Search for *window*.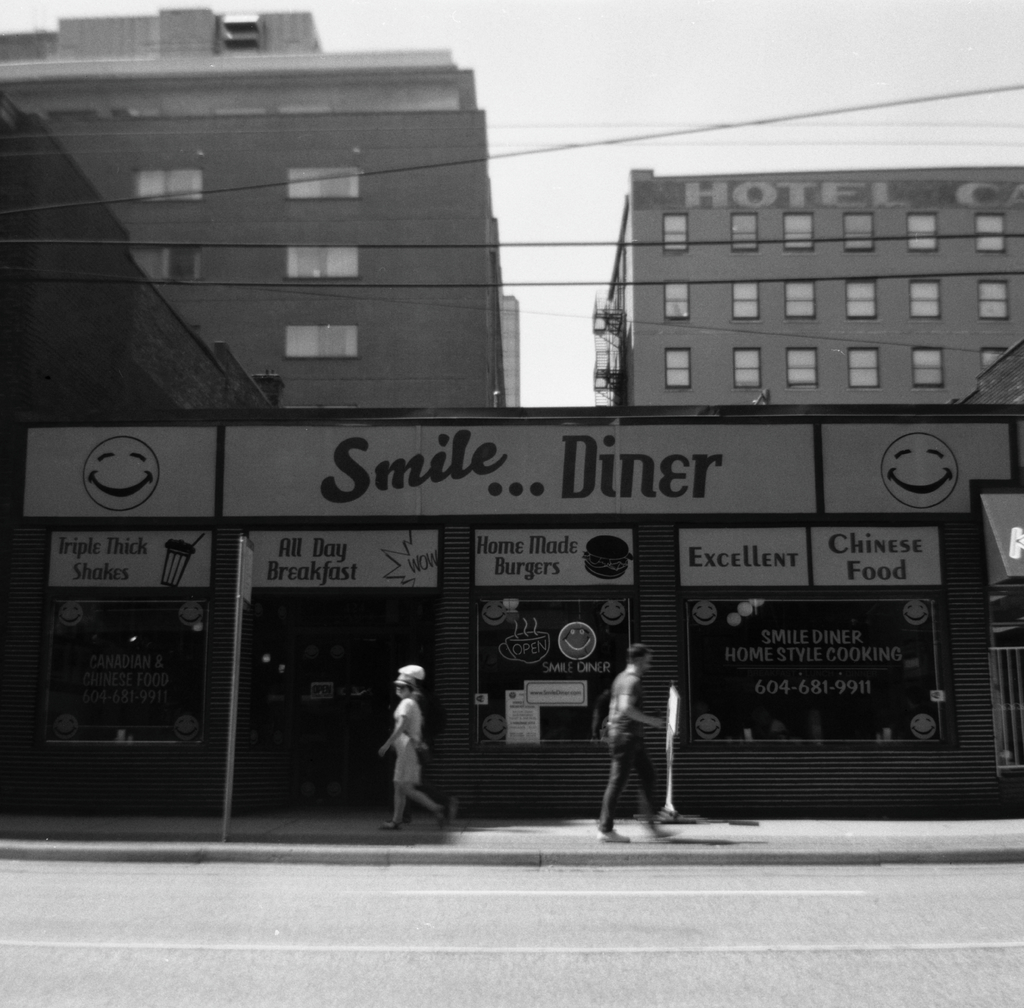
Found at bbox=(667, 348, 692, 391).
